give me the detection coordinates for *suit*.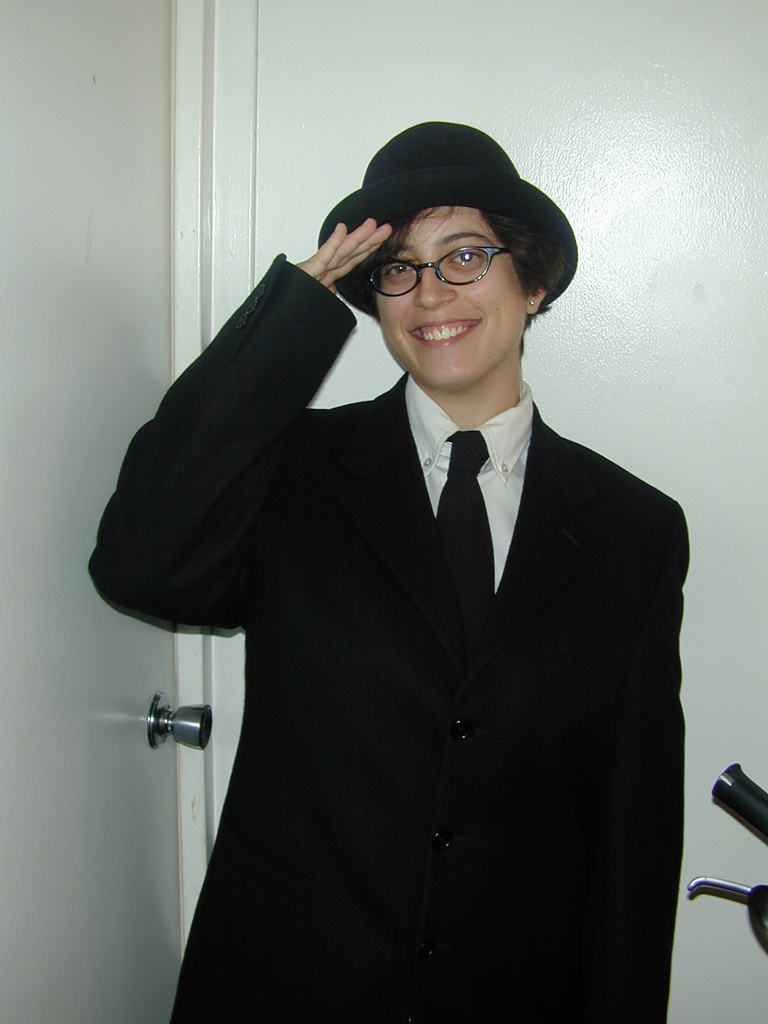
<box>127,221,710,1020</box>.
